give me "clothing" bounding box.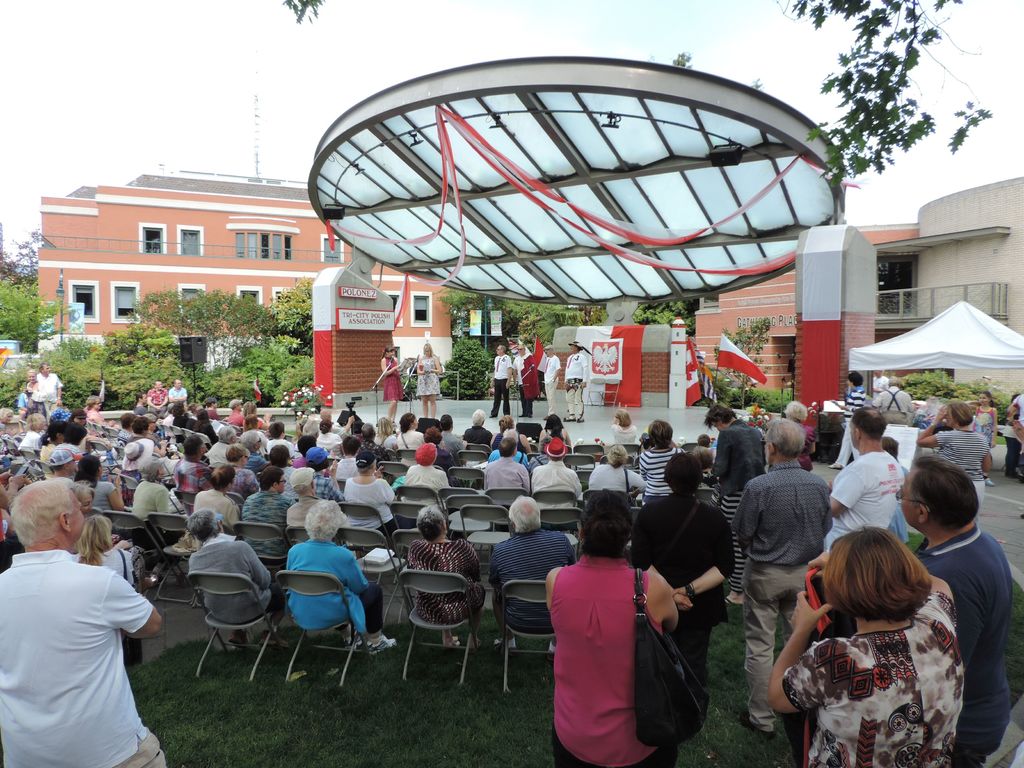
bbox=[642, 482, 736, 701].
